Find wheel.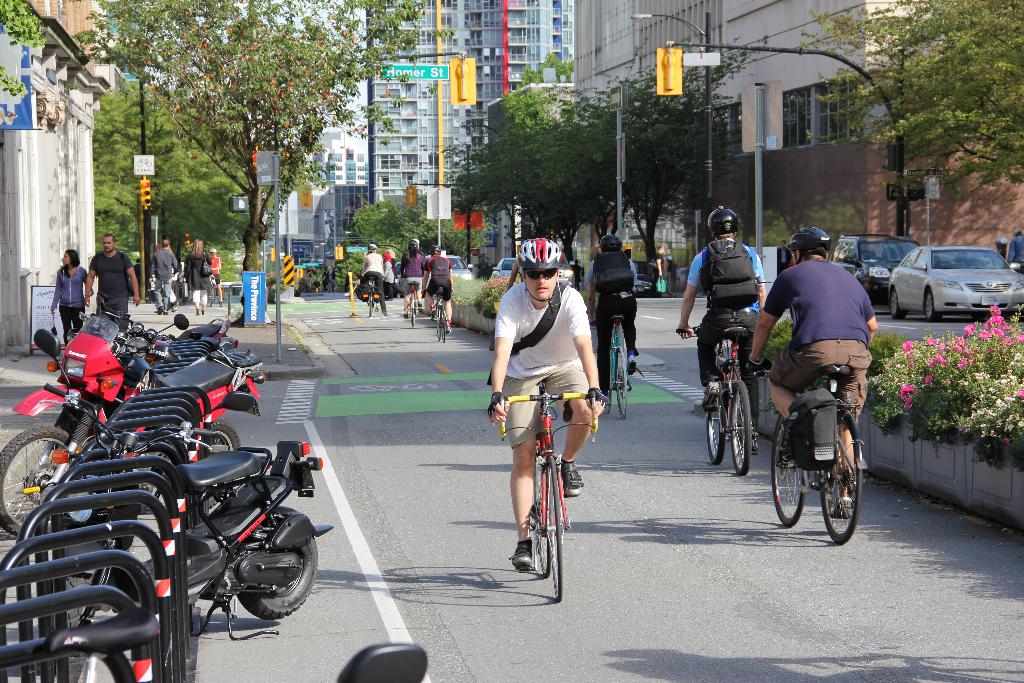
[200,418,244,508].
